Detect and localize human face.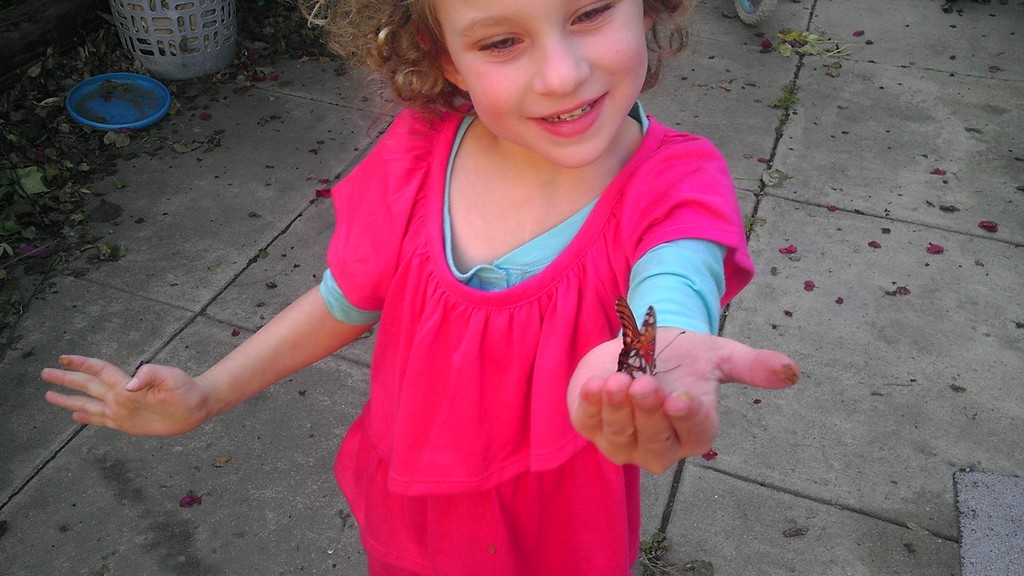
Localized at [x1=420, y1=8, x2=662, y2=143].
